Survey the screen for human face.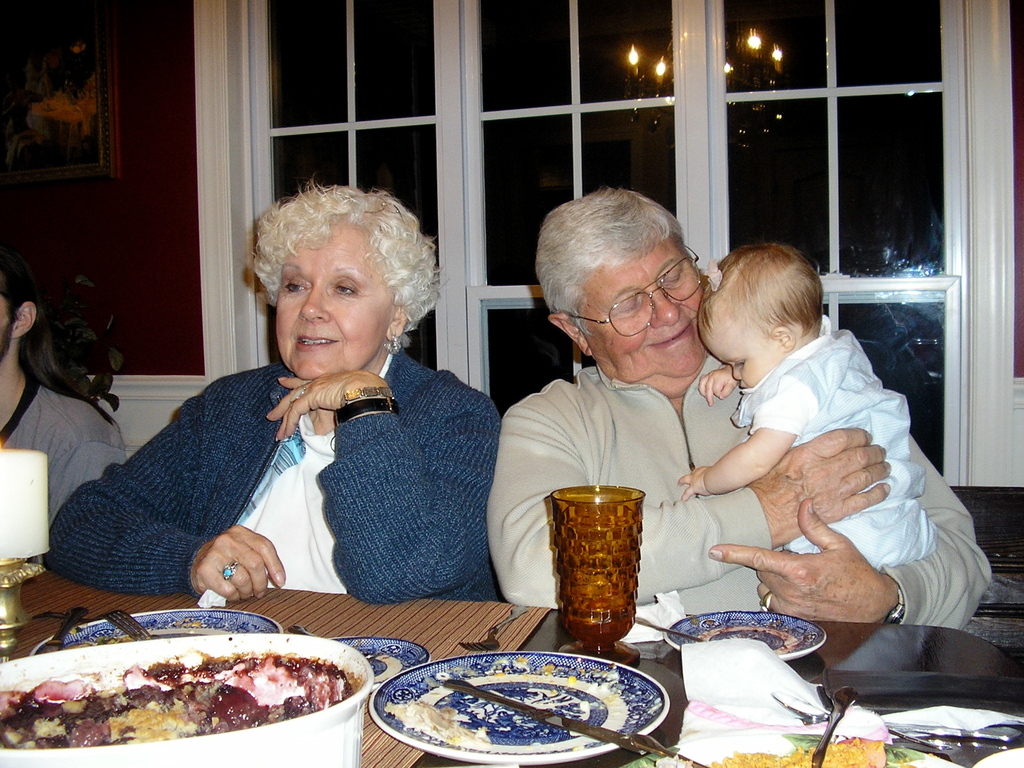
Survey found: [573, 243, 704, 395].
